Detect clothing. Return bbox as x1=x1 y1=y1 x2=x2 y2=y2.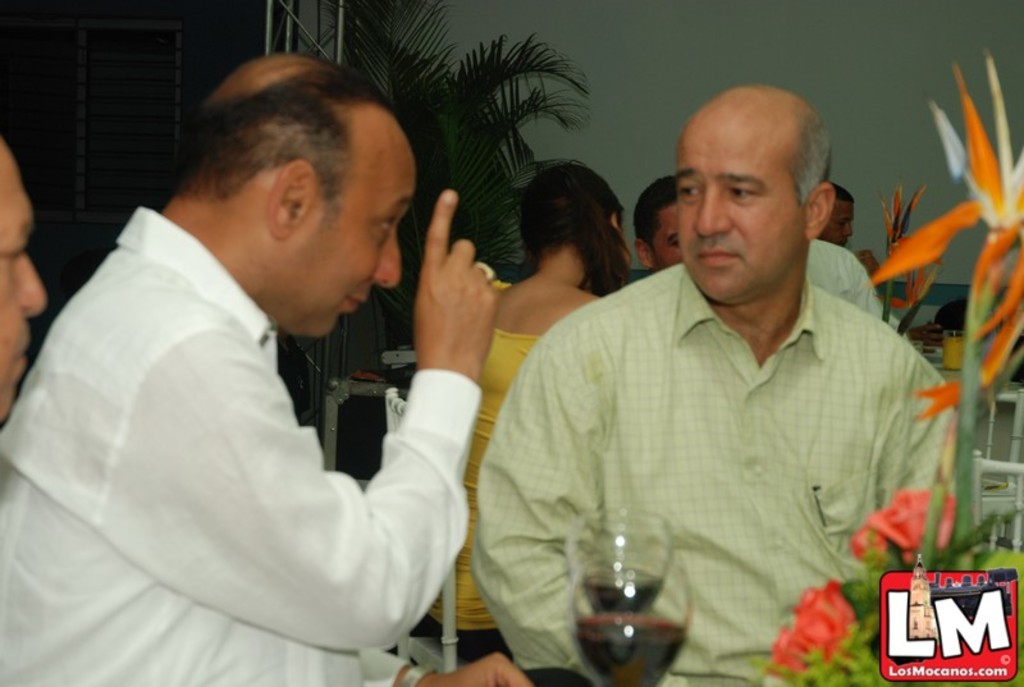
x1=0 y1=203 x2=479 y2=686.
